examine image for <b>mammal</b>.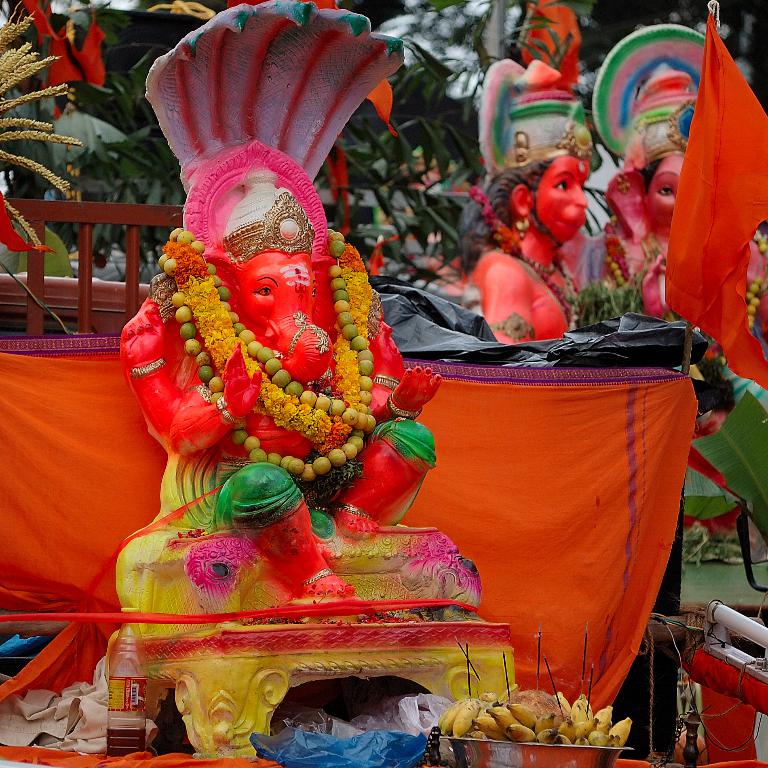
Examination result: 593 22 767 559.
